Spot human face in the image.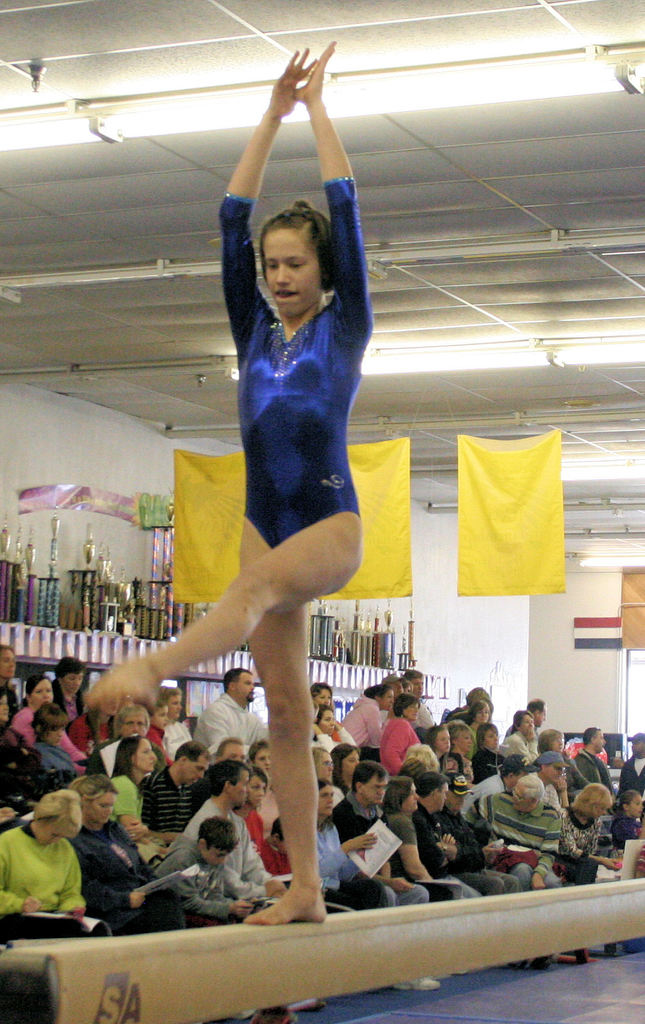
human face found at x1=47 y1=724 x2=60 y2=746.
